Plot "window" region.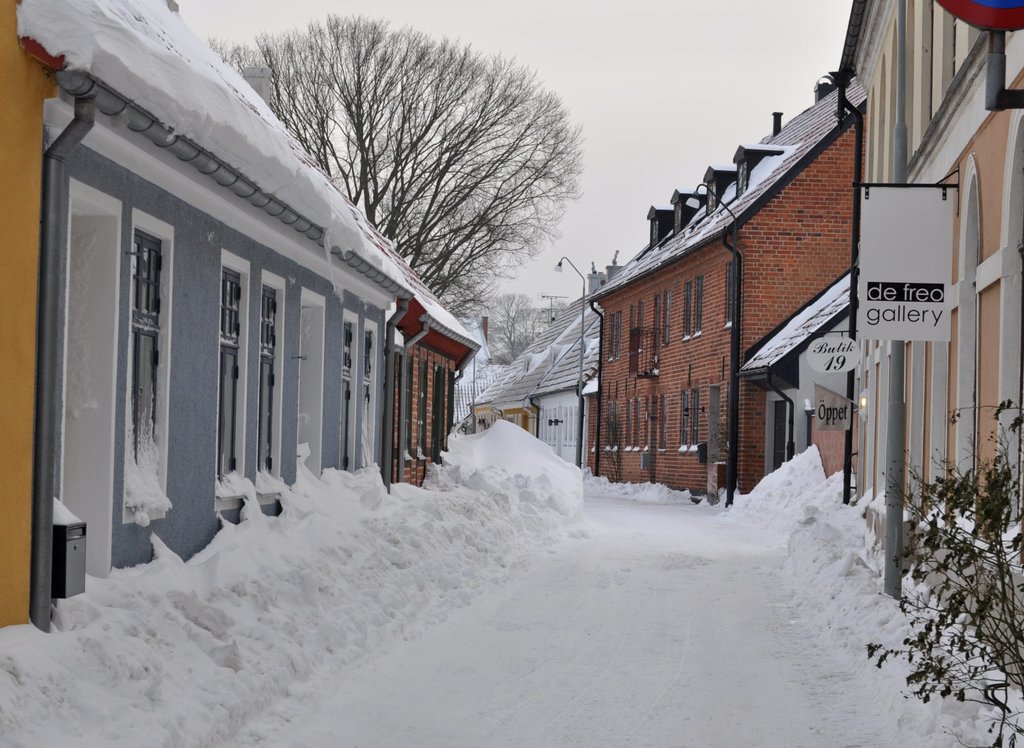
Plotted at (724,261,735,329).
